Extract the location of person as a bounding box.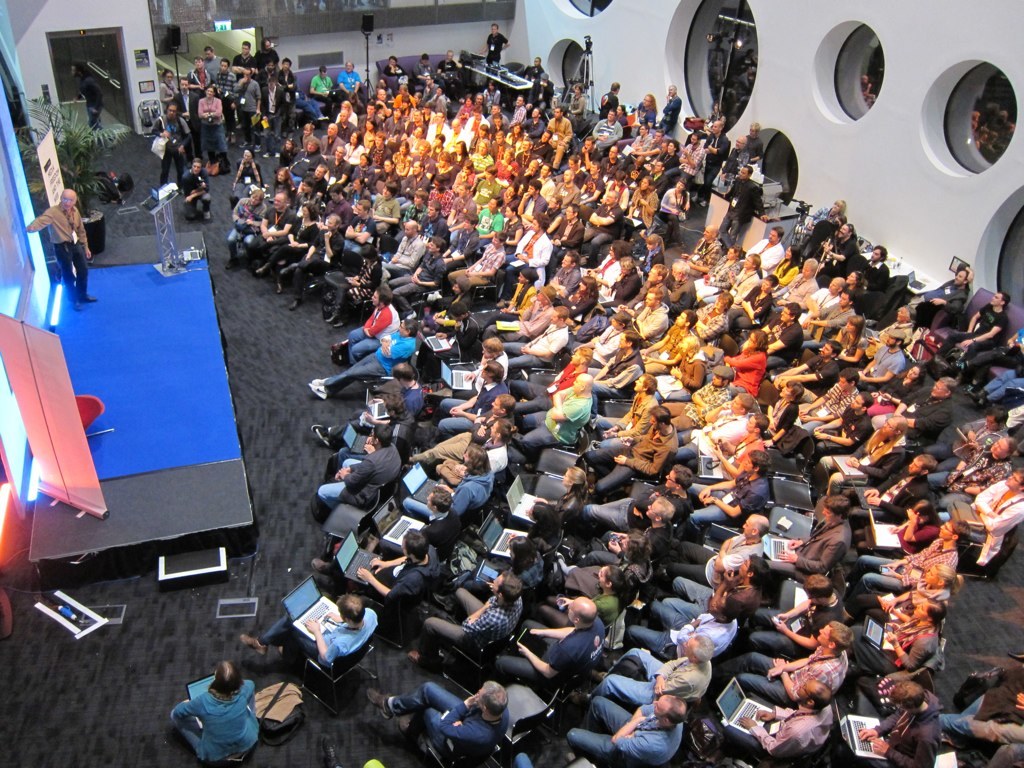
left=595, top=331, right=647, bottom=398.
